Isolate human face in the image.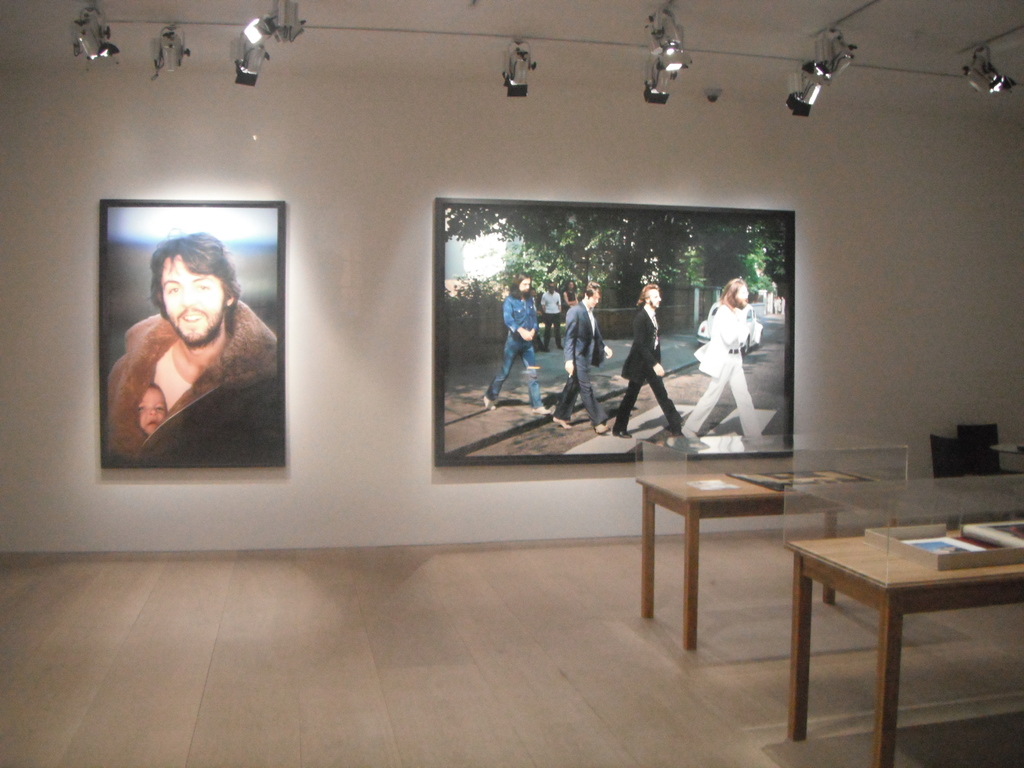
Isolated region: <box>738,284,749,308</box>.
